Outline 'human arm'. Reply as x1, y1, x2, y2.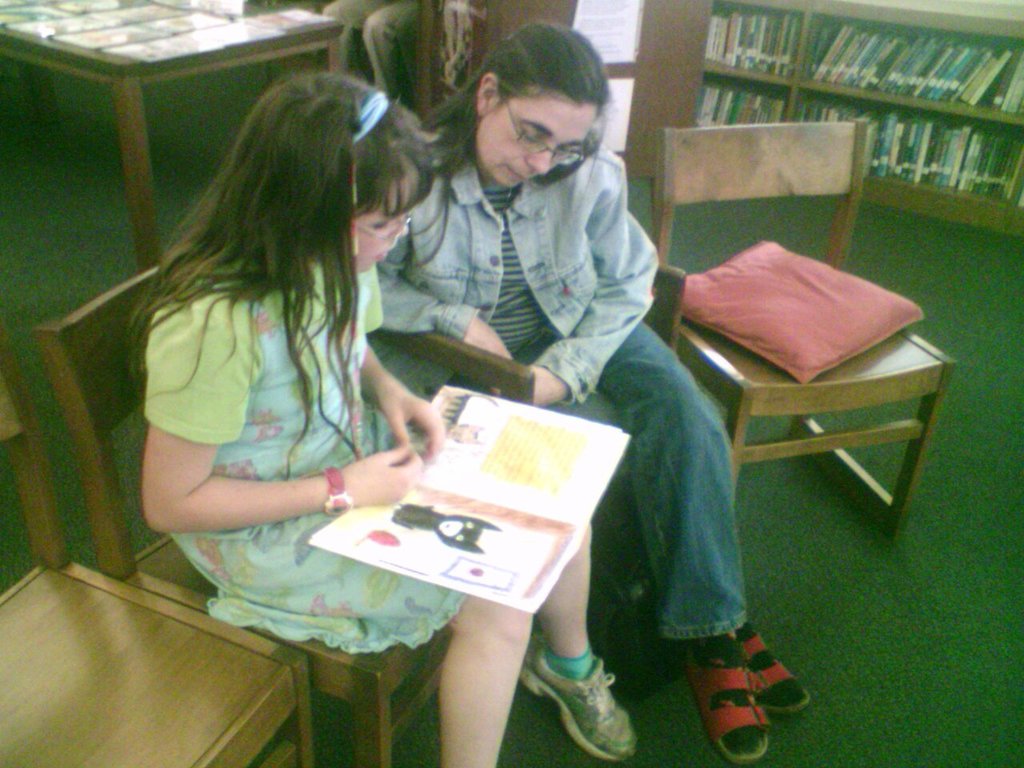
490, 146, 668, 410.
